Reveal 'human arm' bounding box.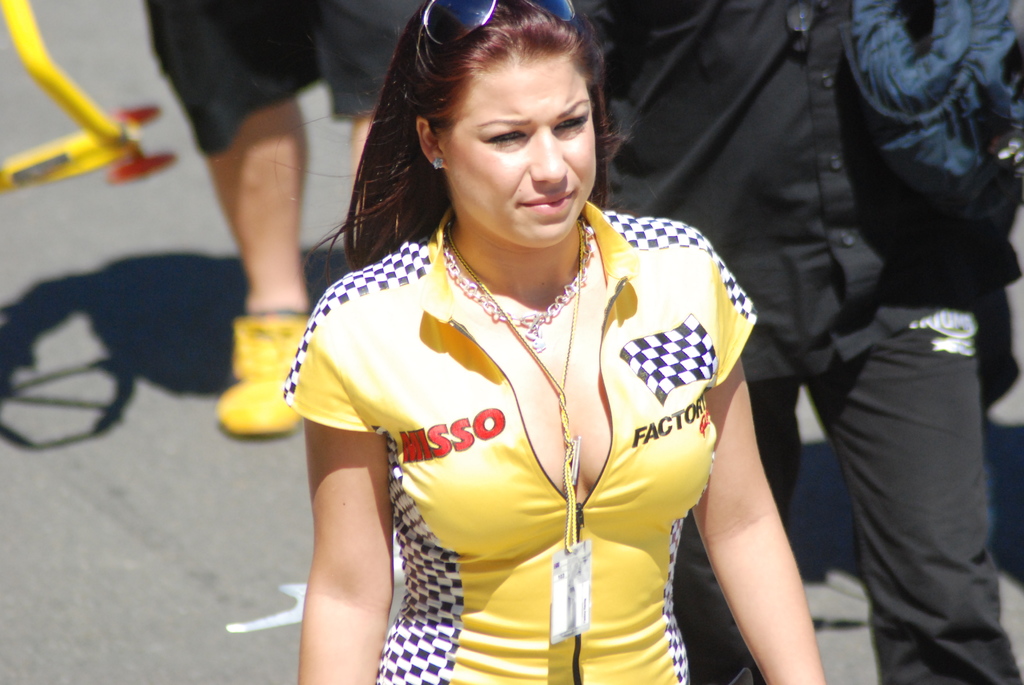
Revealed: <bbox>285, 291, 401, 684</bbox>.
